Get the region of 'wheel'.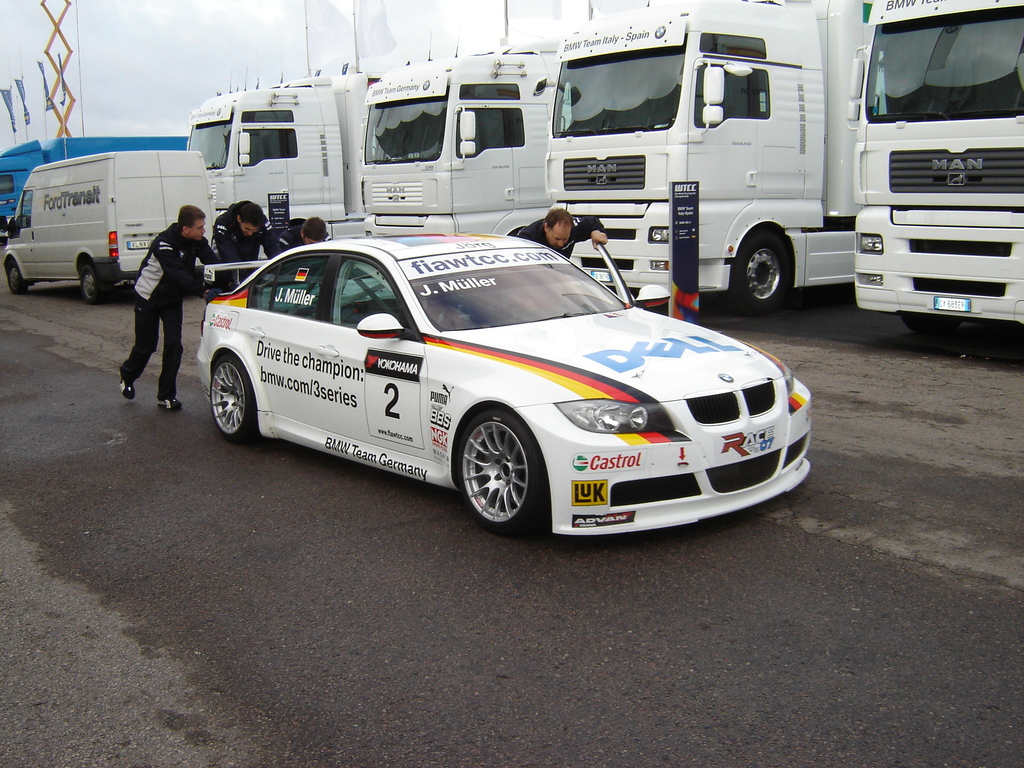
(left=212, top=351, right=262, bottom=438).
